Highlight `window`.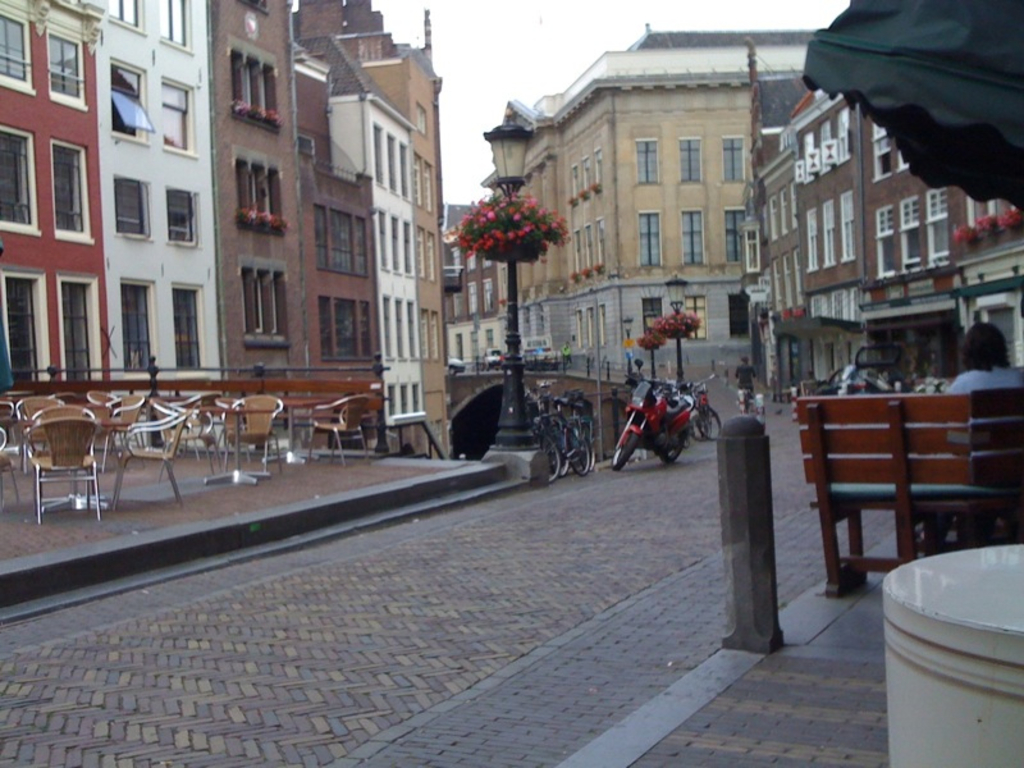
Highlighted region: [left=0, top=261, right=52, bottom=387].
